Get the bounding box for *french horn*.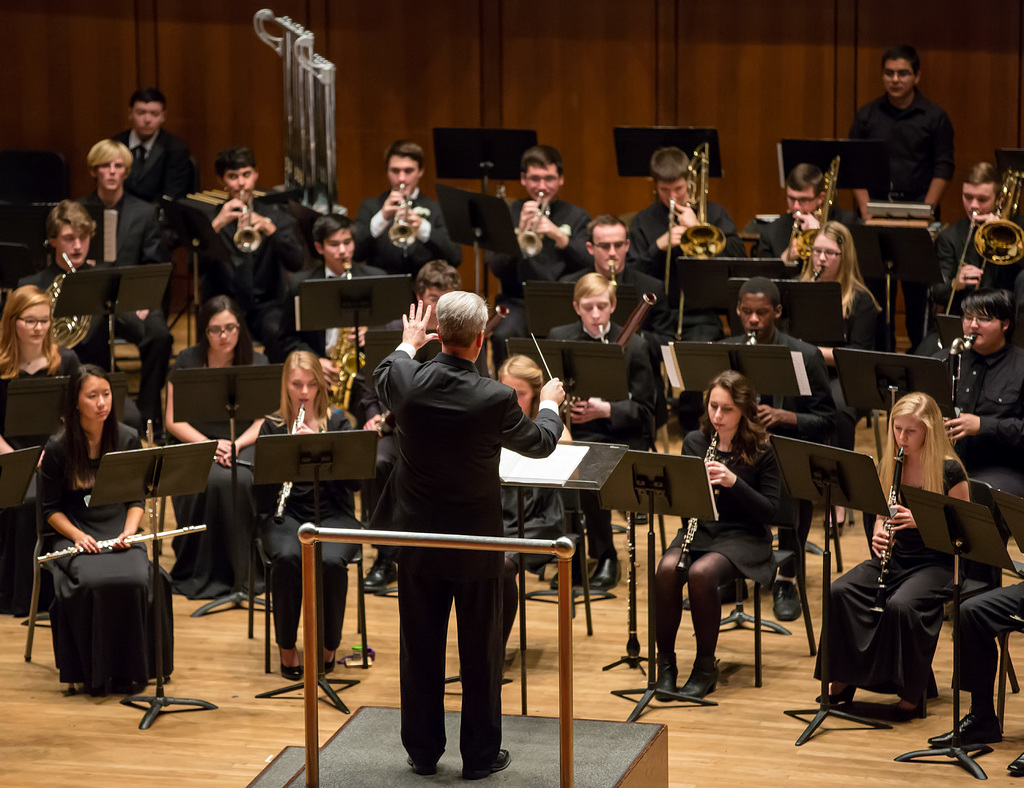
689, 138, 725, 259.
